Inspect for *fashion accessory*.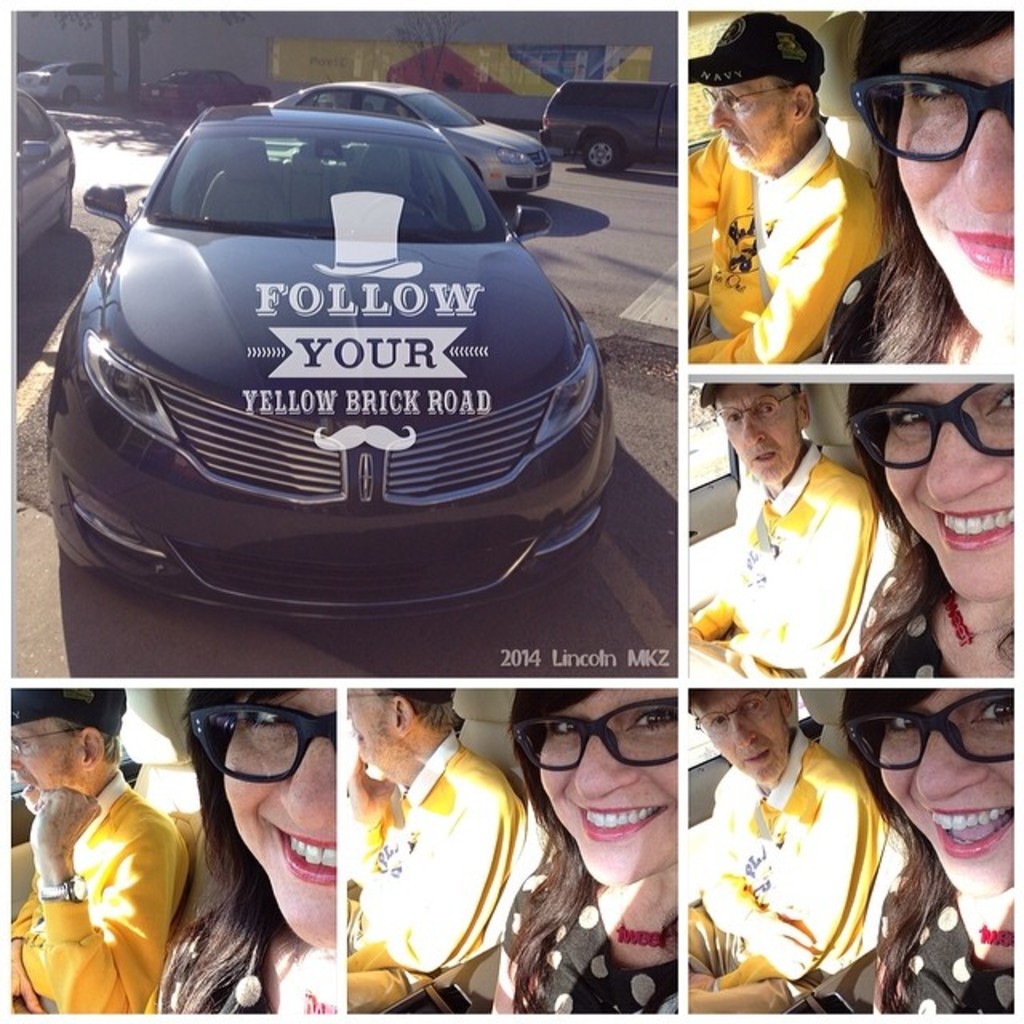
Inspection: 688/10/830/88.
